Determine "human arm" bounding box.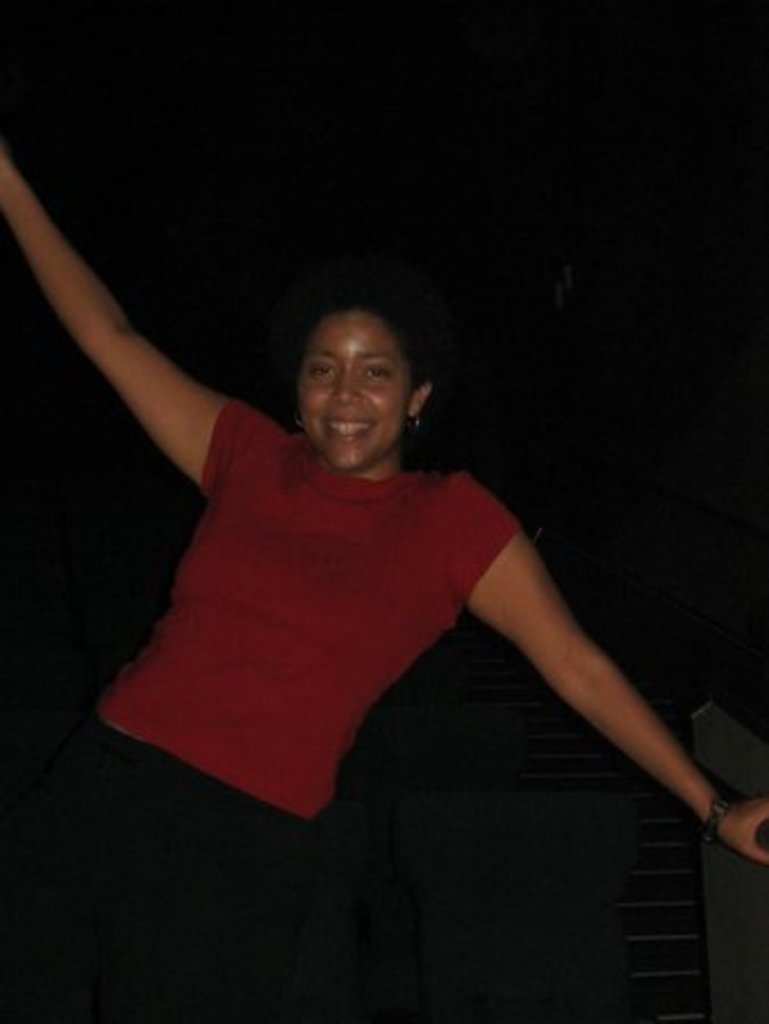
Determined: 412 507 726 878.
